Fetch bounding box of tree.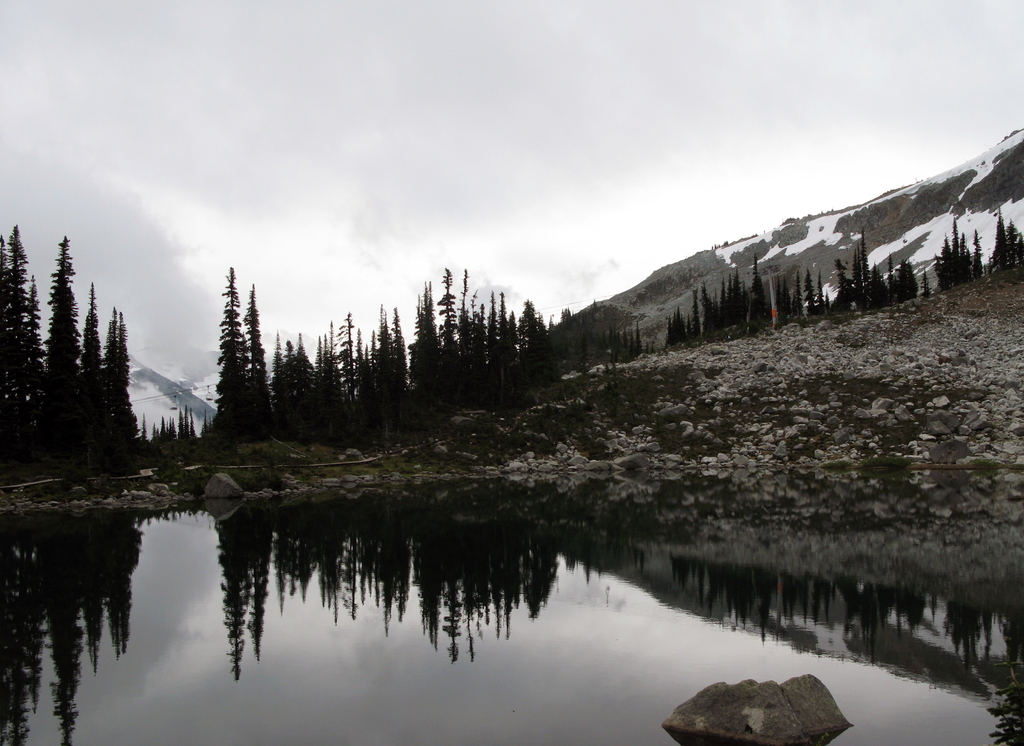
Bbox: {"x1": 38, "y1": 230, "x2": 139, "y2": 467}.
